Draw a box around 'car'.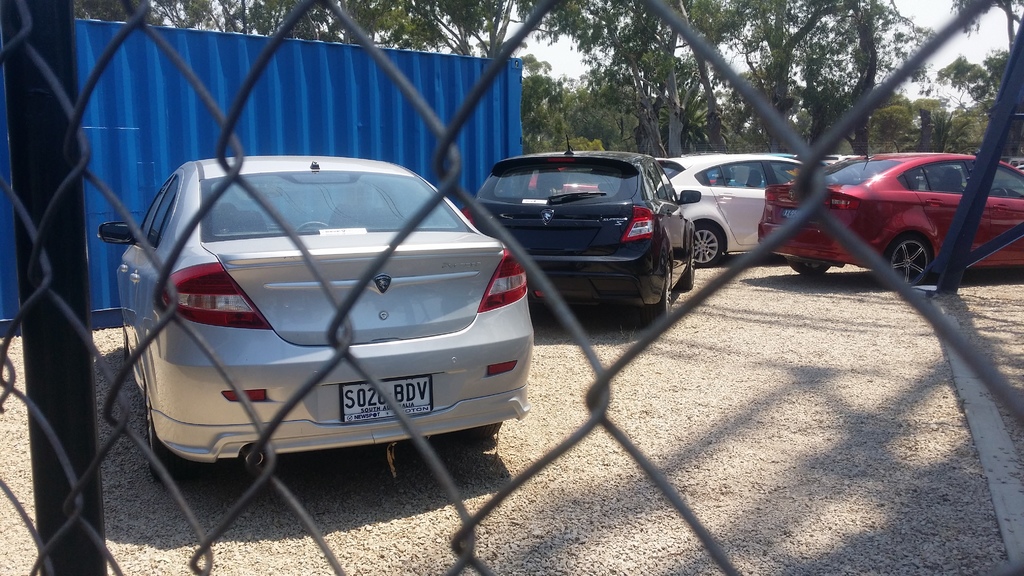
Rect(652, 152, 819, 266).
